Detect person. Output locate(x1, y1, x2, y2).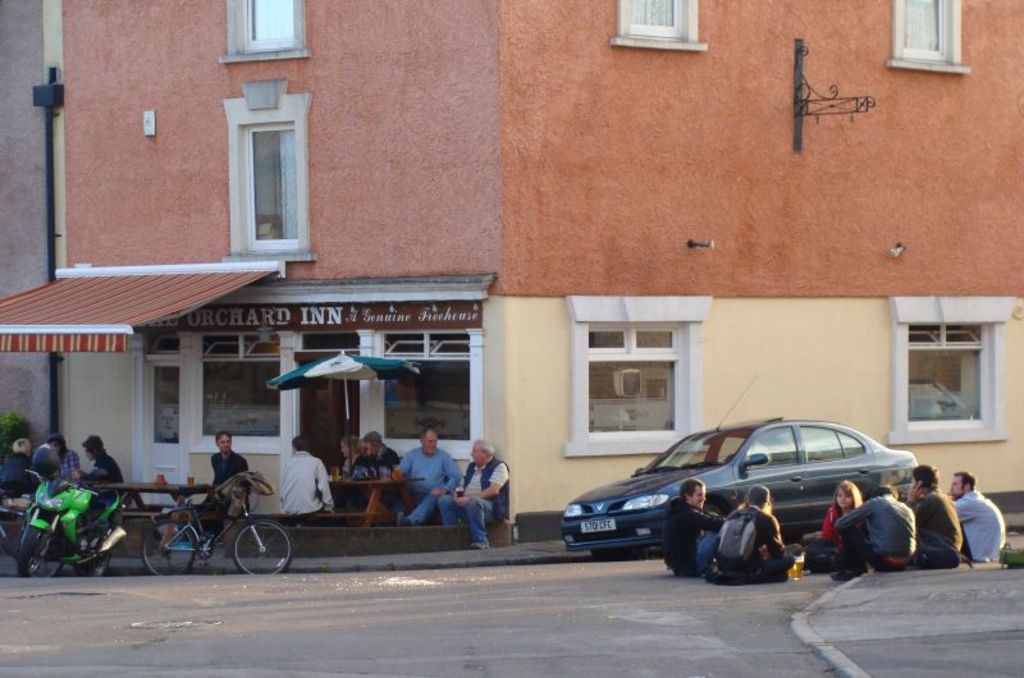
locate(333, 436, 365, 491).
